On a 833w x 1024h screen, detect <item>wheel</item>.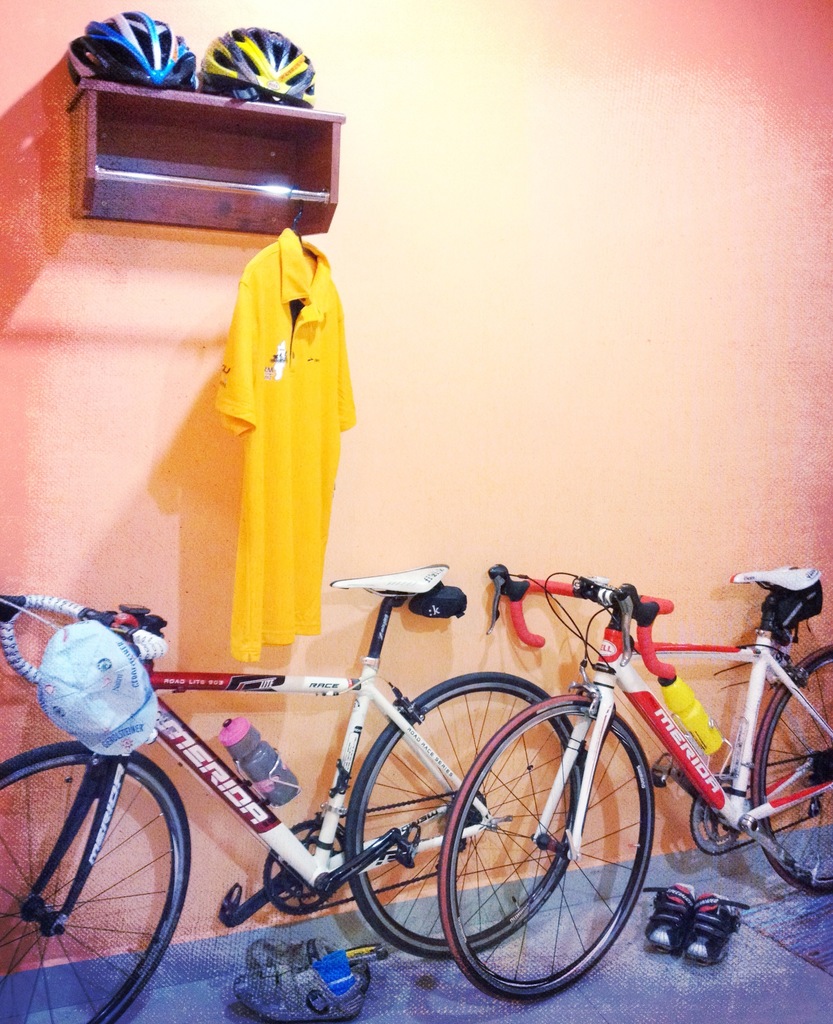
<box>437,694,656,1002</box>.
